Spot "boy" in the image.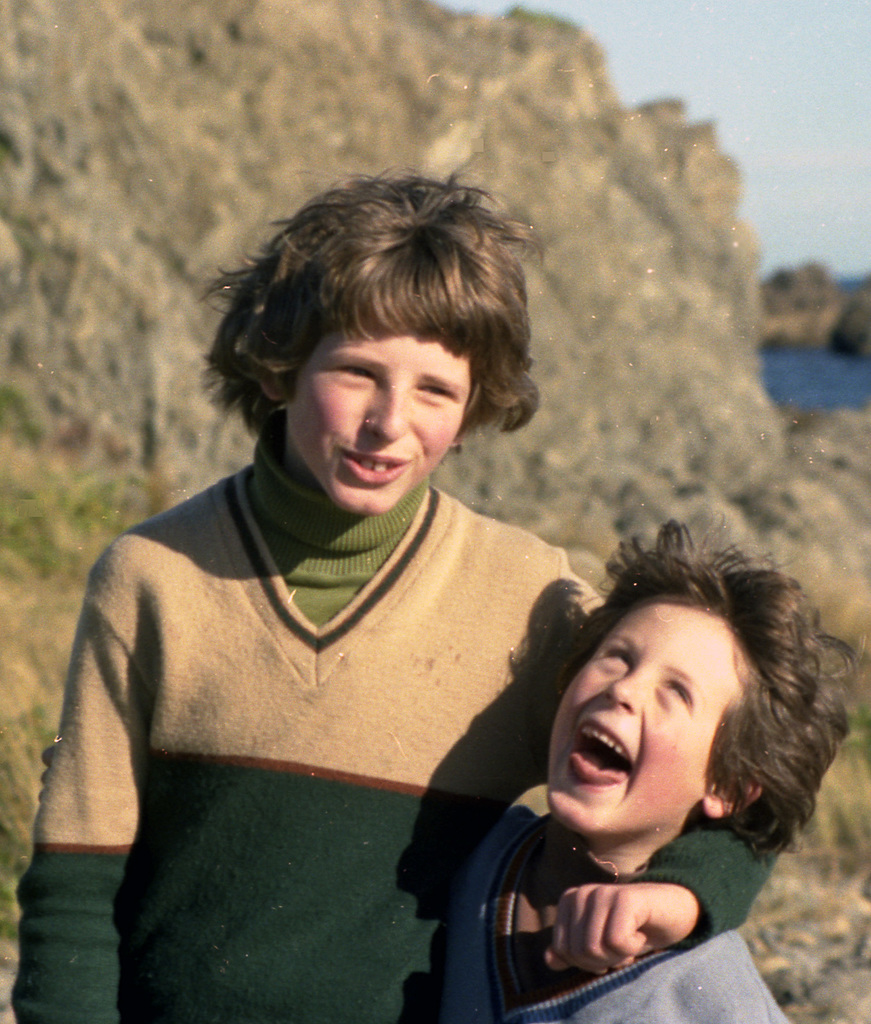
"boy" found at x1=8 y1=165 x2=783 y2=1023.
